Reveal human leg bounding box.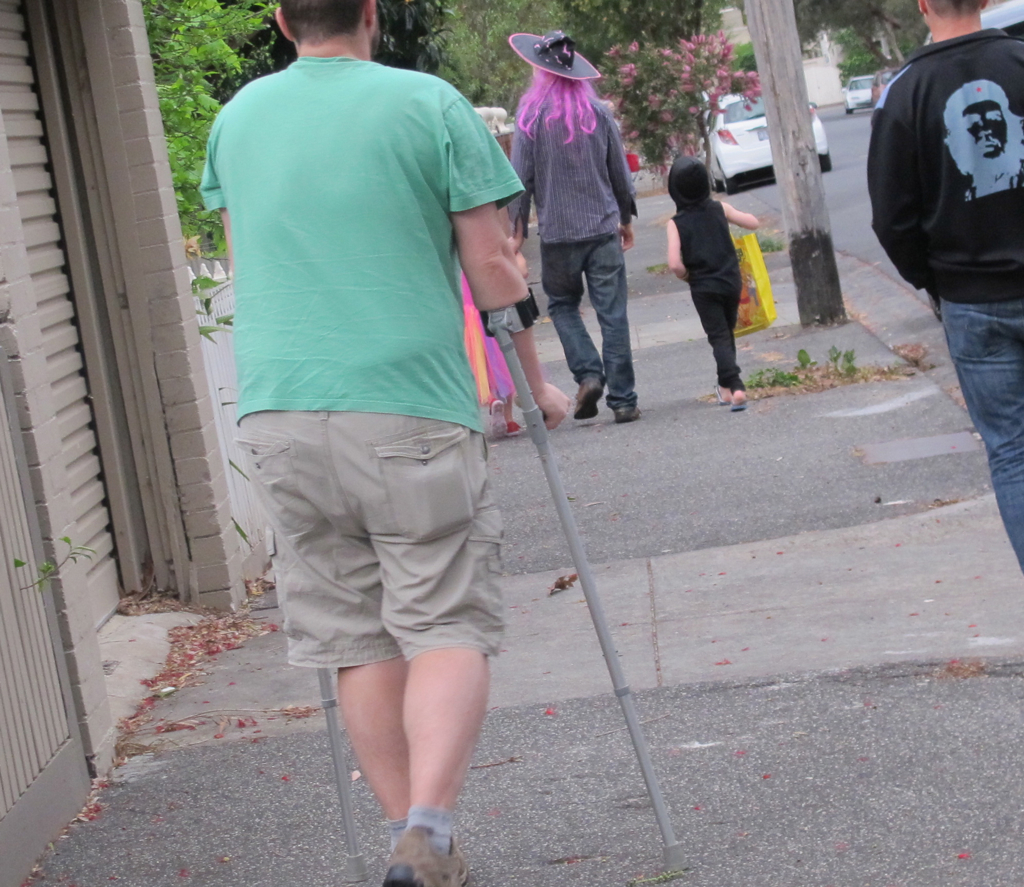
Revealed: 934/295/1023/572.
